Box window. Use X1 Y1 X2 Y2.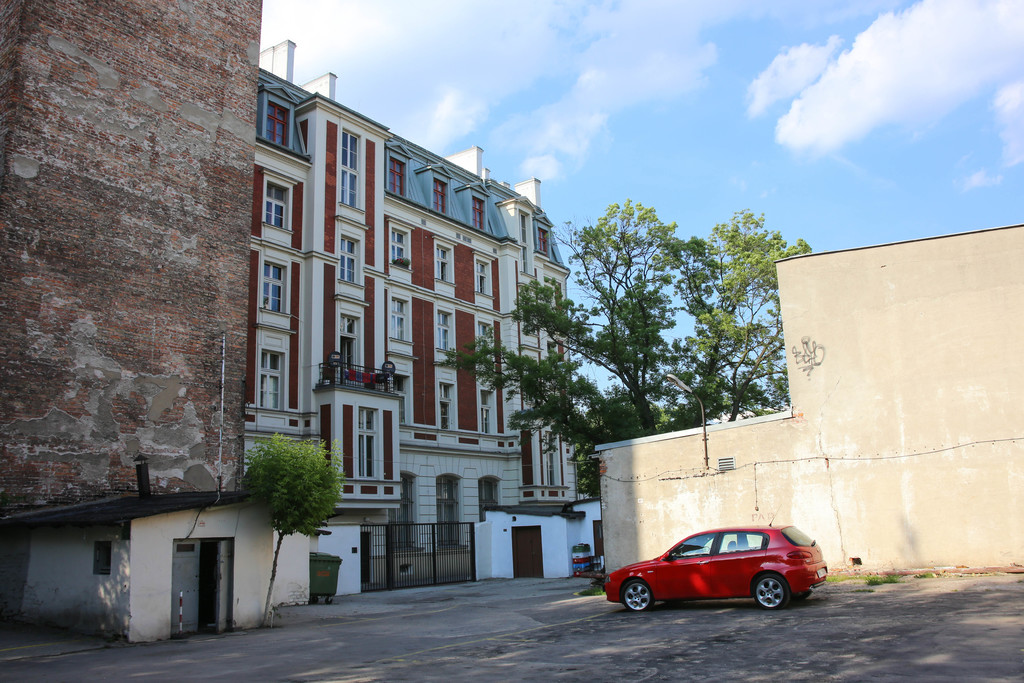
388 299 414 341.
